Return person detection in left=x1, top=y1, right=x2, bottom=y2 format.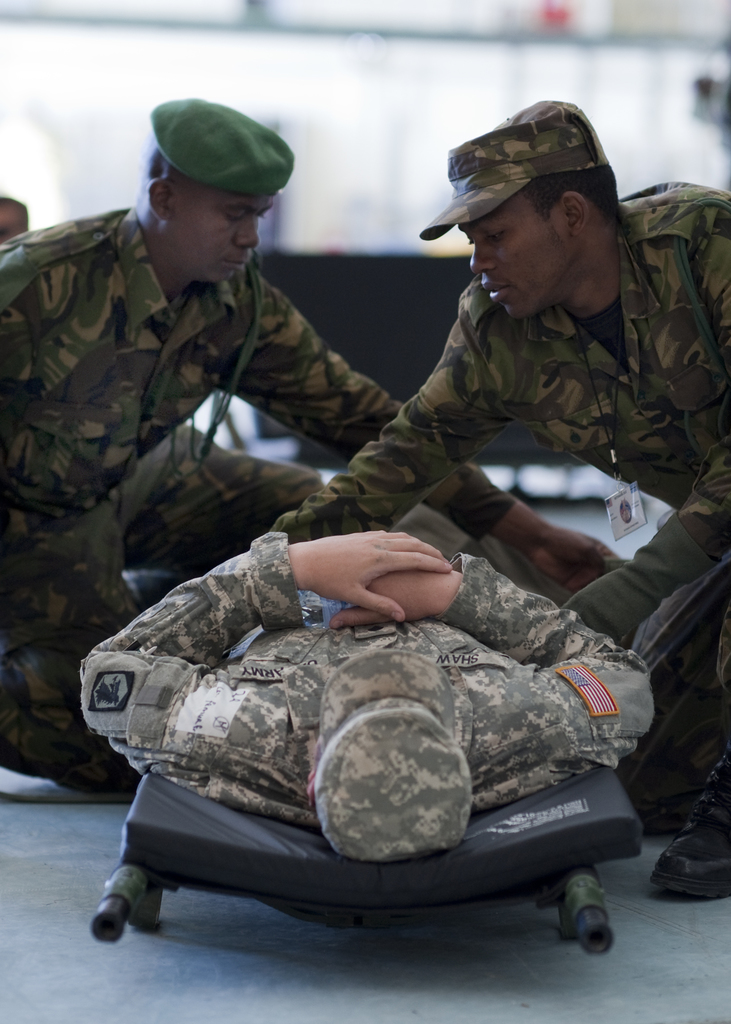
left=79, top=531, right=654, bottom=860.
